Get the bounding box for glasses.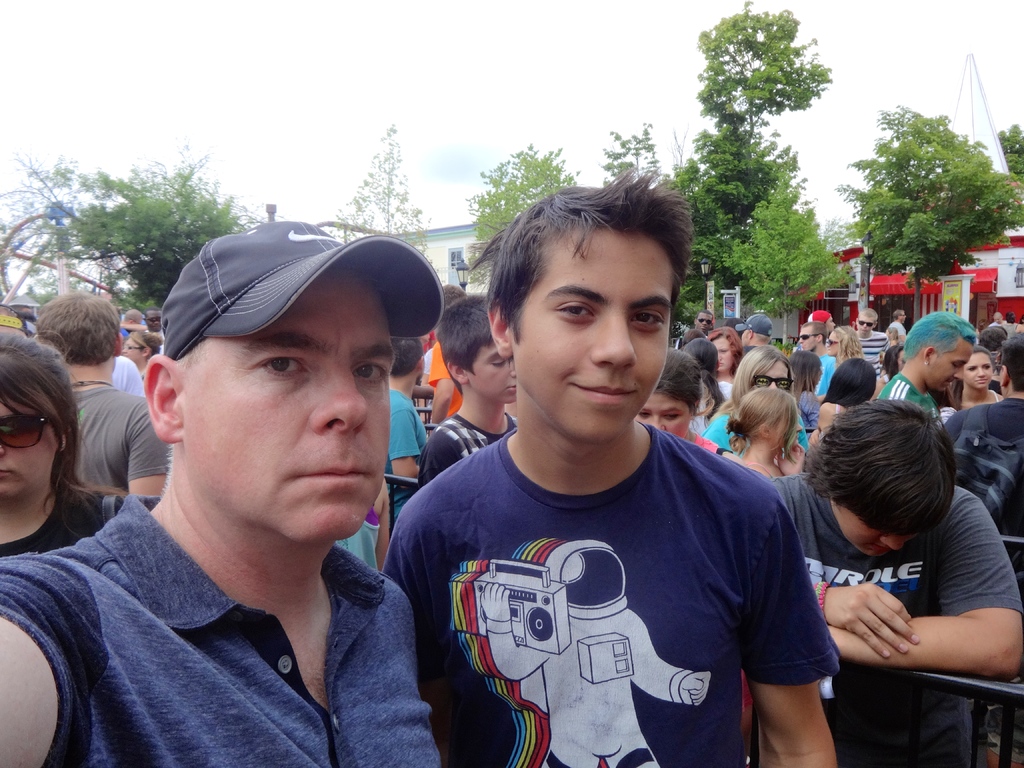
box=[124, 342, 145, 353].
